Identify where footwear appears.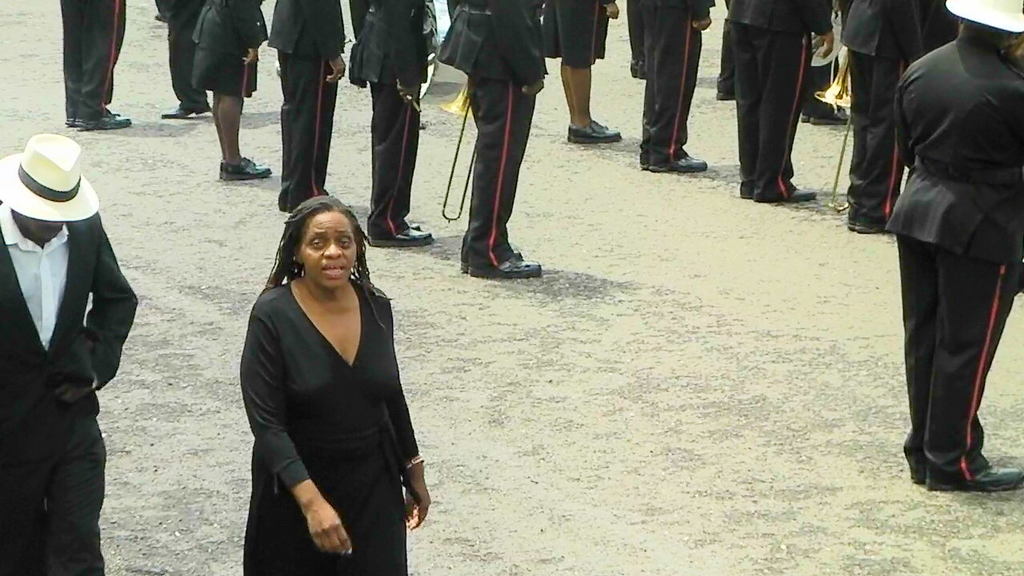
Appears at bbox=[718, 72, 738, 102].
